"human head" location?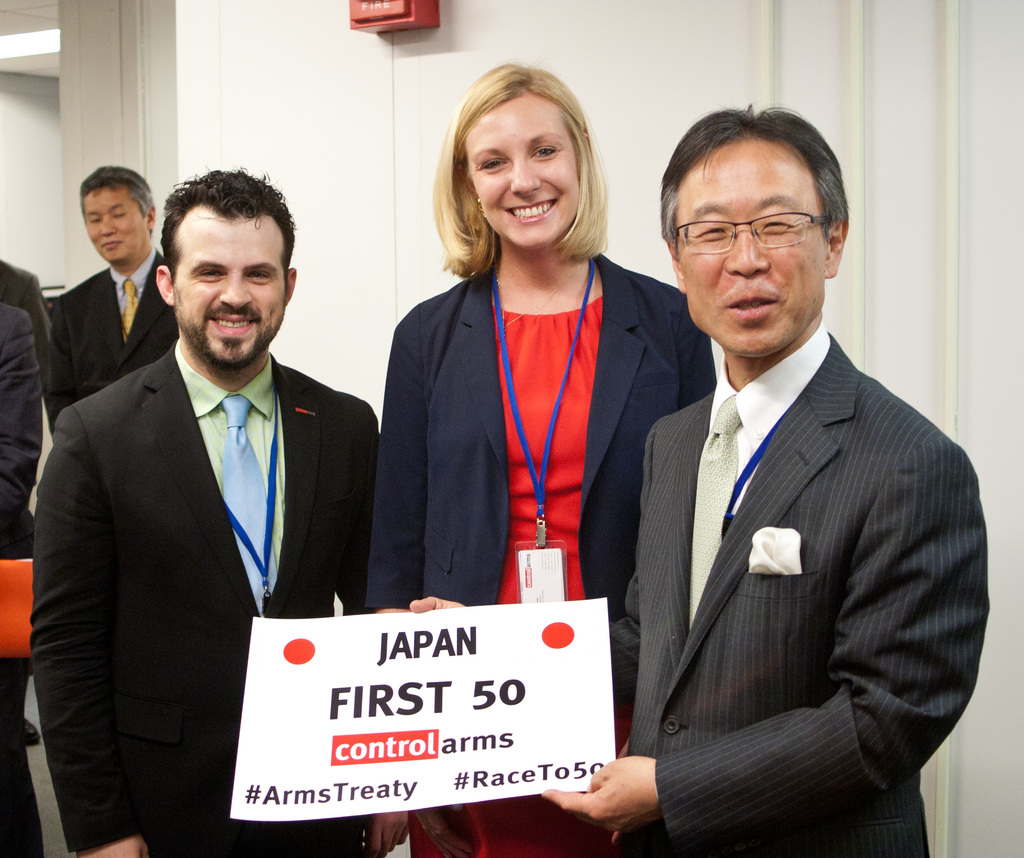
x1=659 y1=102 x2=849 y2=358
